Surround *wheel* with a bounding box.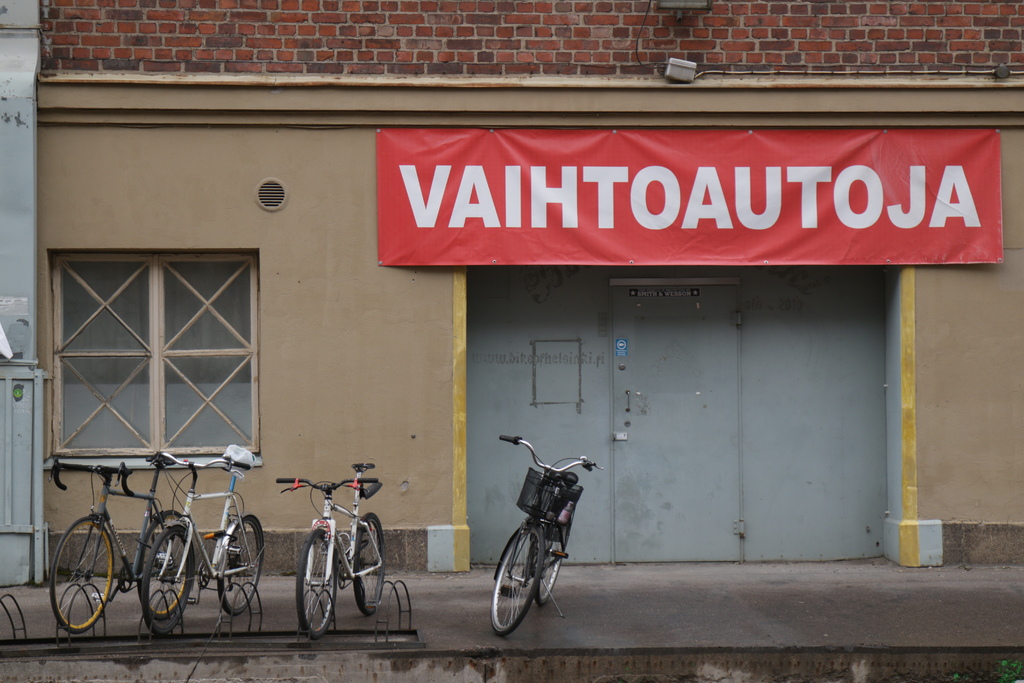
region(533, 507, 575, 607).
